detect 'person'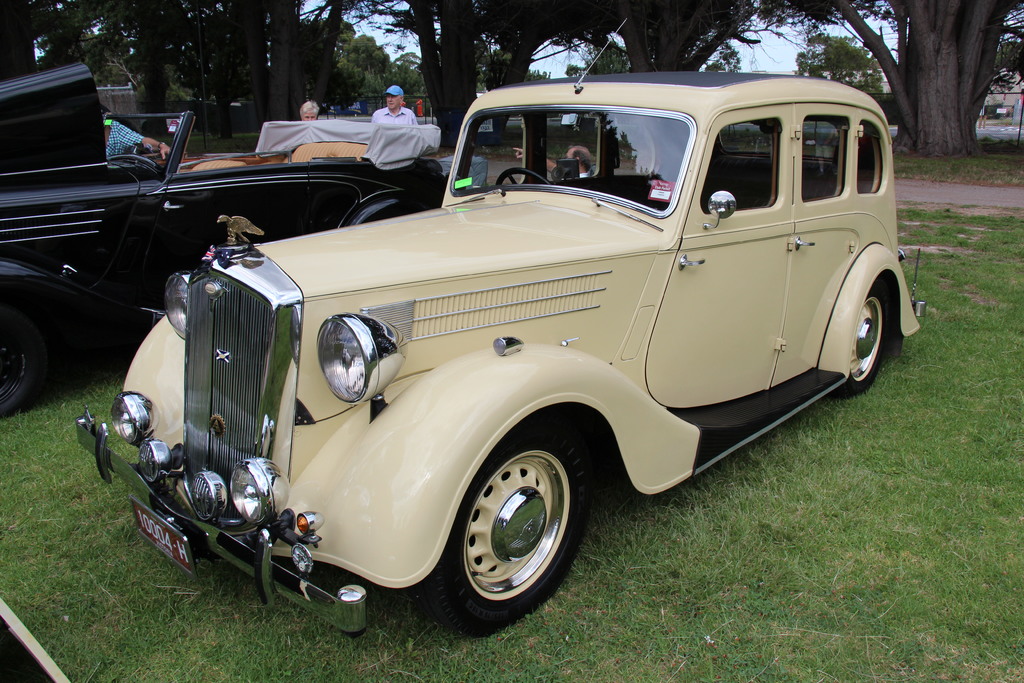
x1=297 y1=98 x2=322 y2=123
